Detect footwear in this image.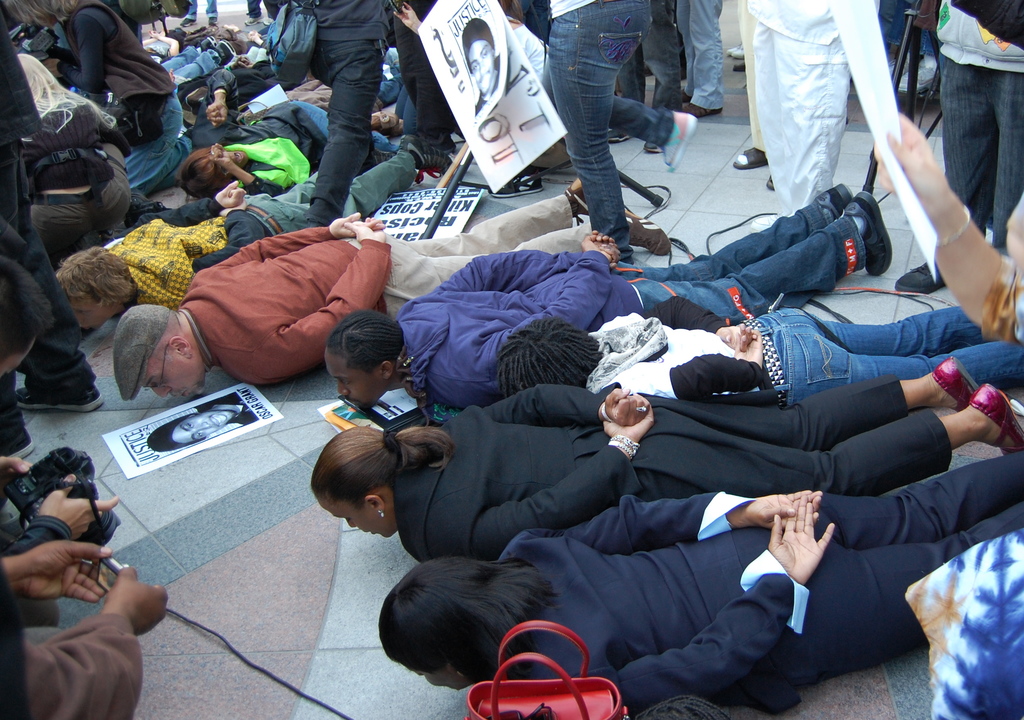
Detection: 195/34/218/54.
